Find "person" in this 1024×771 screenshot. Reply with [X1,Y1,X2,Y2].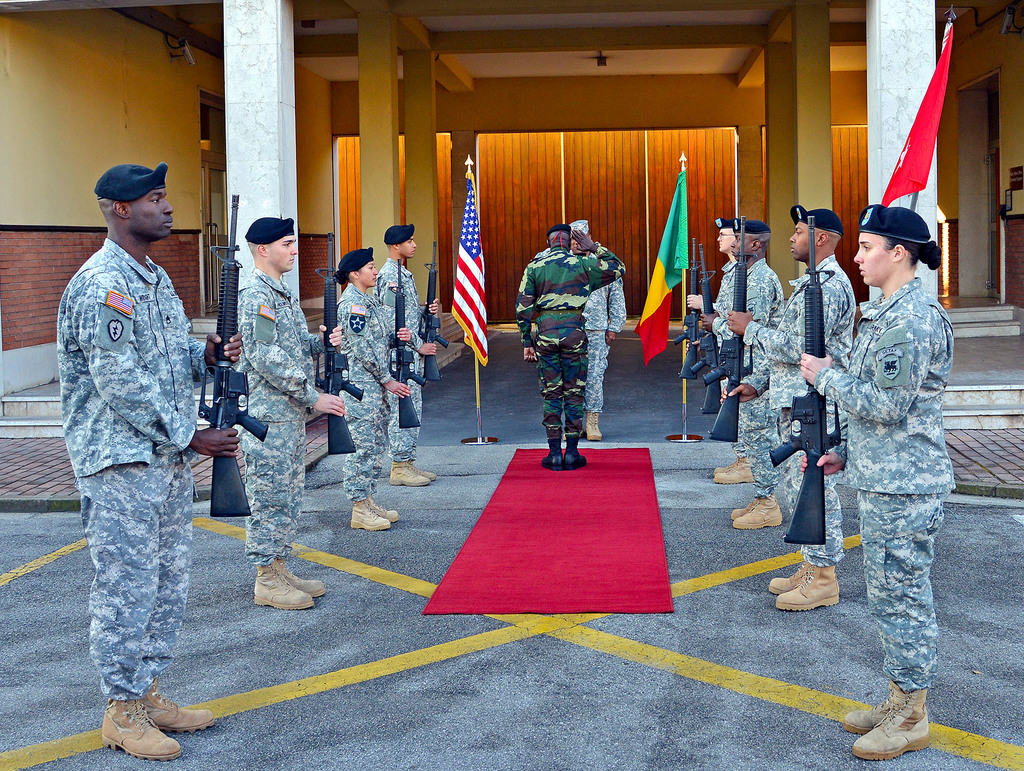
[514,238,615,472].
